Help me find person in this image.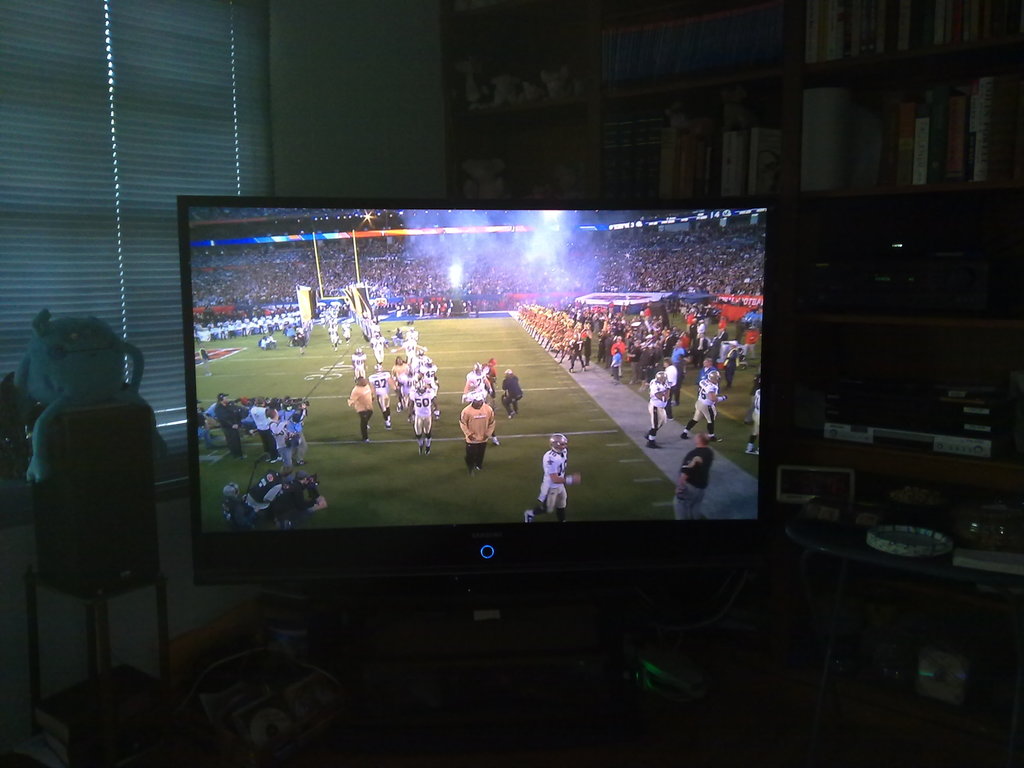
Found it: box(745, 387, 762, 458).
